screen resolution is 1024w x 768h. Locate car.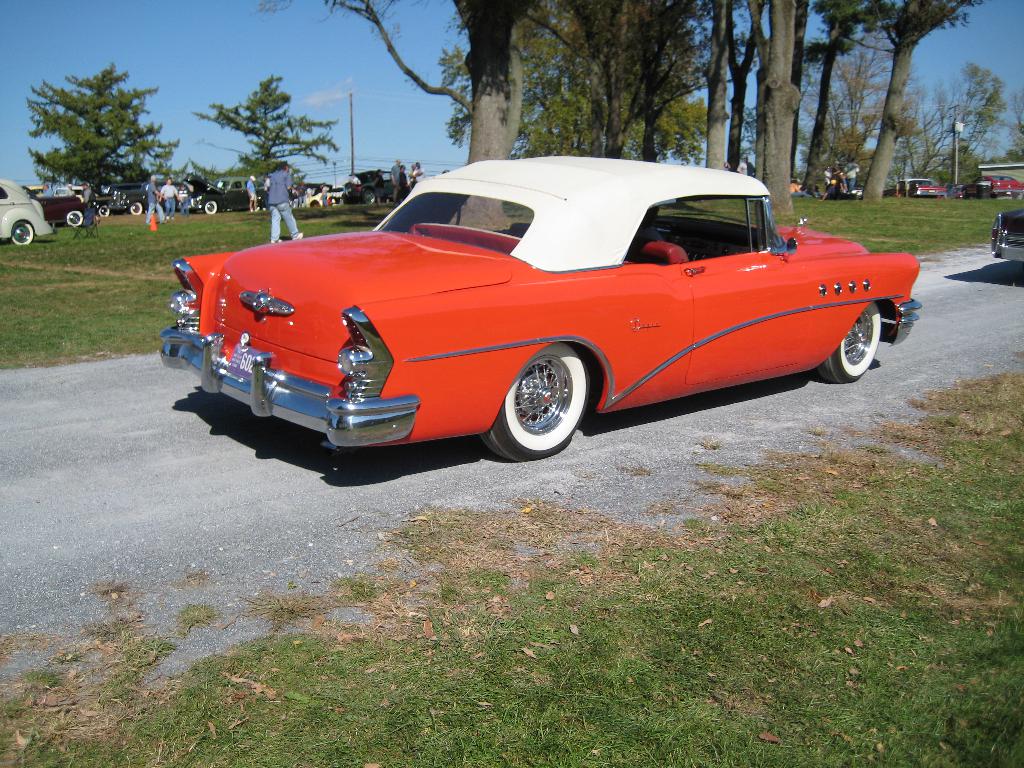
x1=846, y1=188, x2=860, y2=197.
